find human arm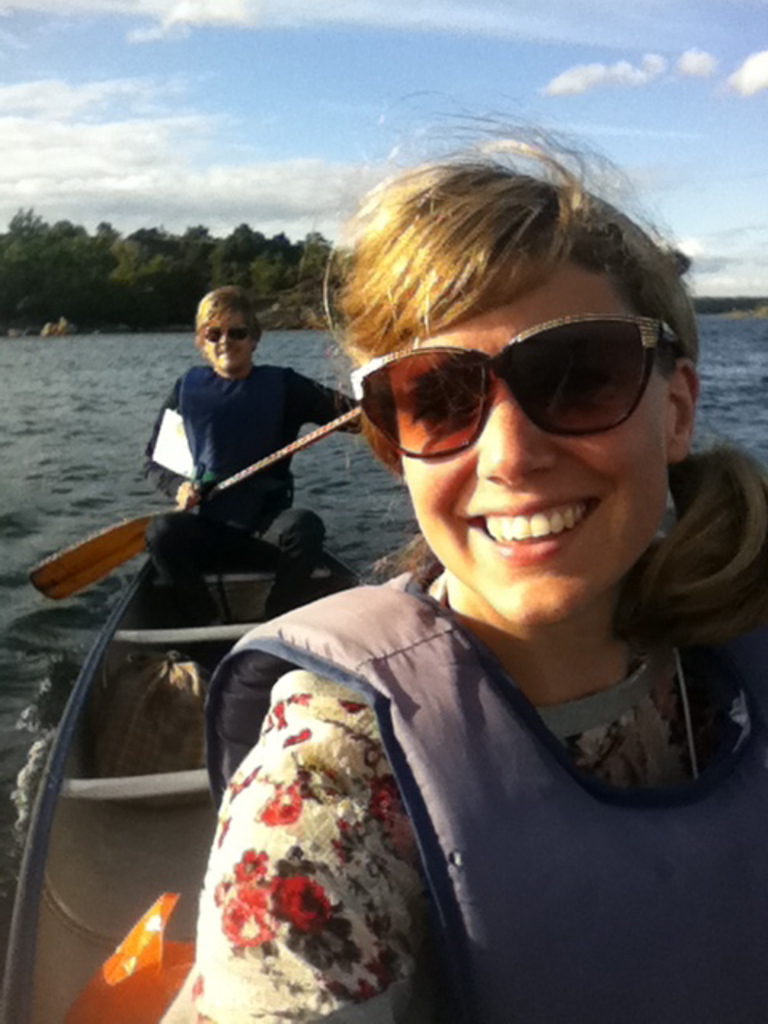
173/611/501/1023
